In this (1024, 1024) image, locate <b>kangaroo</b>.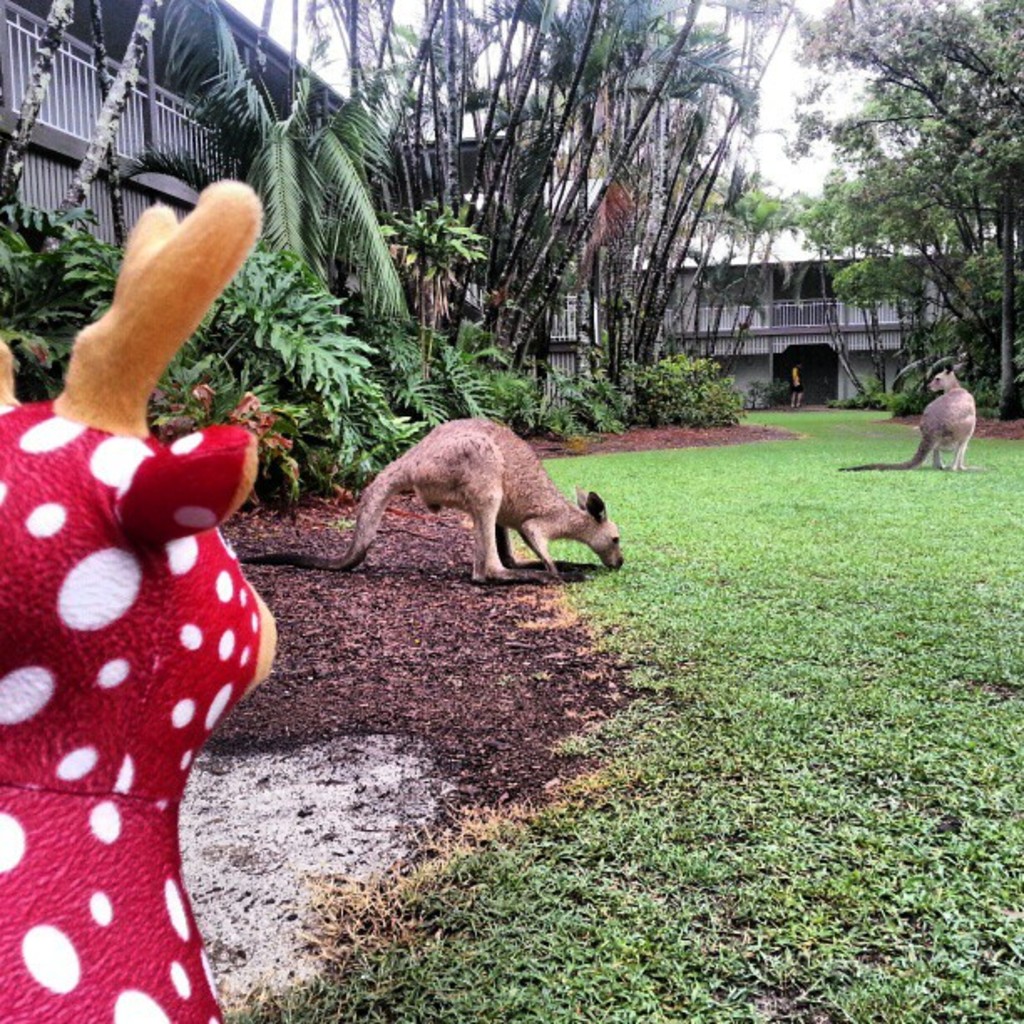
Bounding box: 0,181,278,1022.
